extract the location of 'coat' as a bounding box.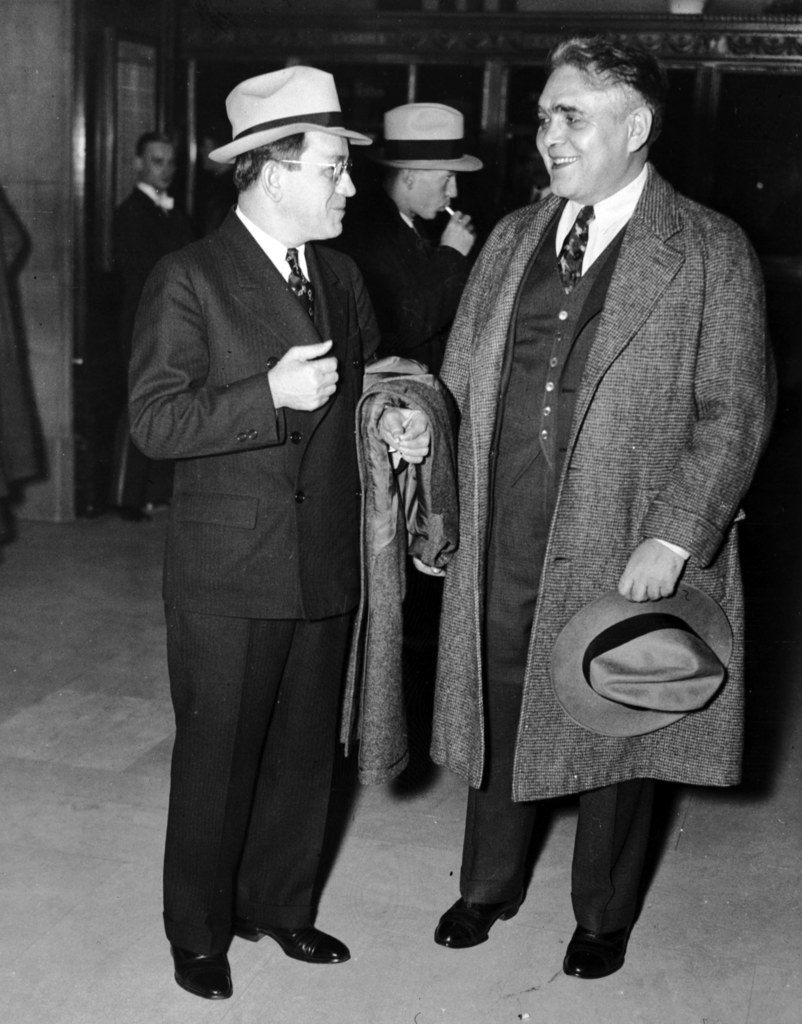
Rect(122, 194, 392, 624).
